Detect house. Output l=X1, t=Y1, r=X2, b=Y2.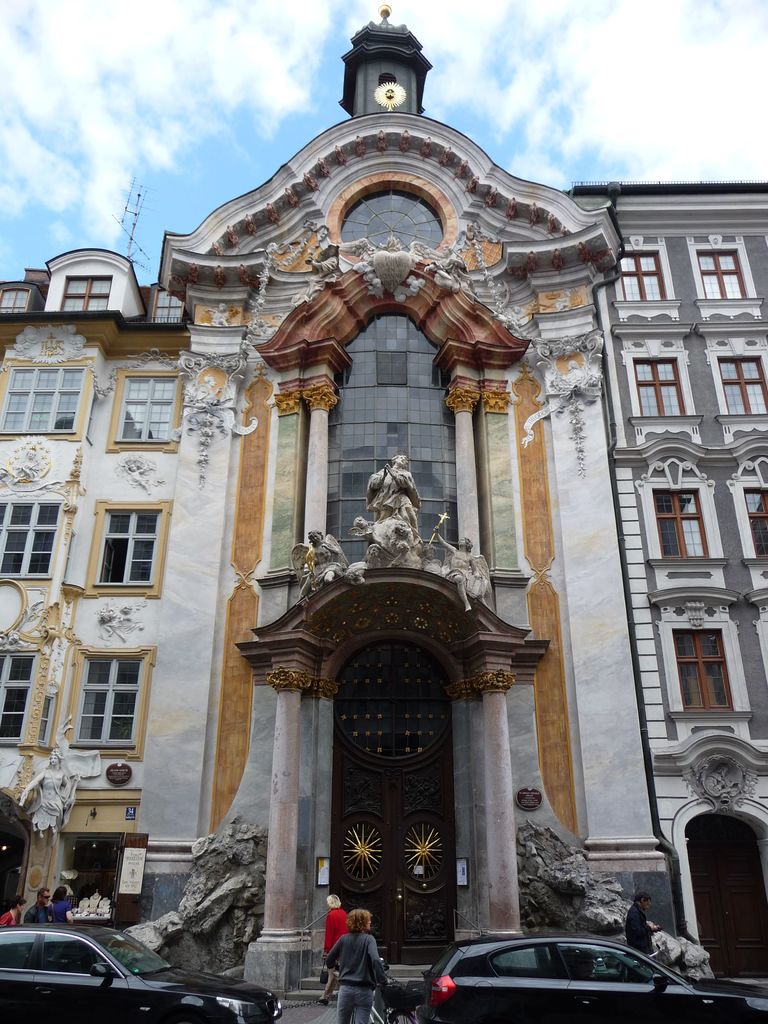
l=0, t=0, r=685, b=1018.
